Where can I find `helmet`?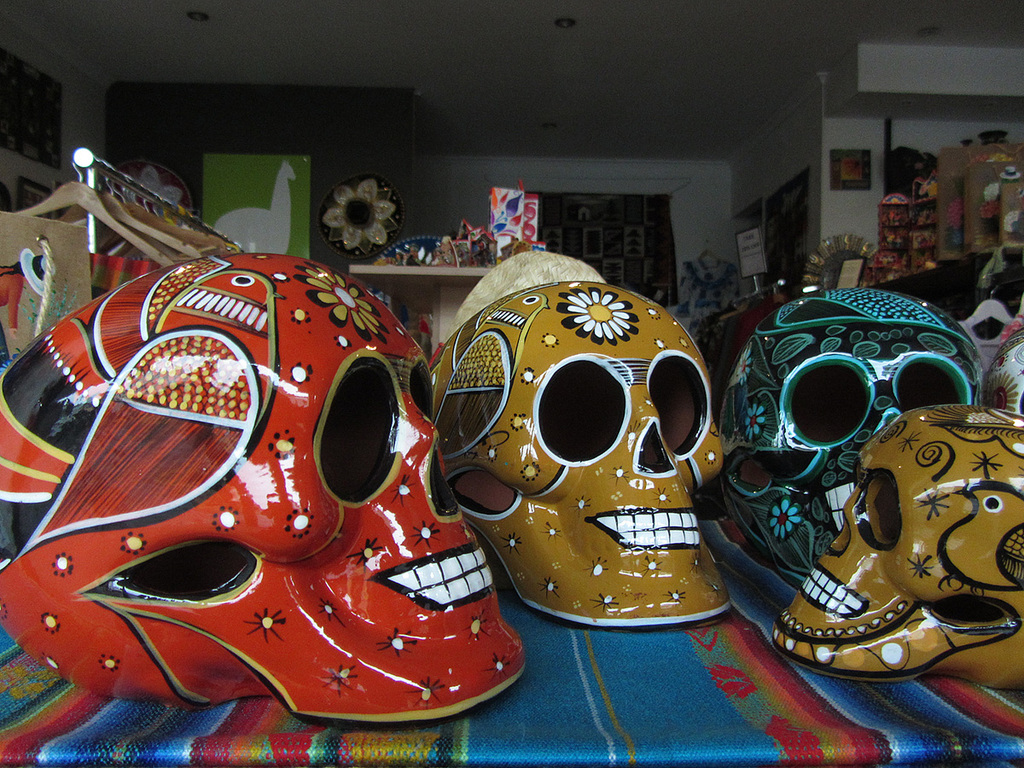
You can find it at 32:280:492:767.
